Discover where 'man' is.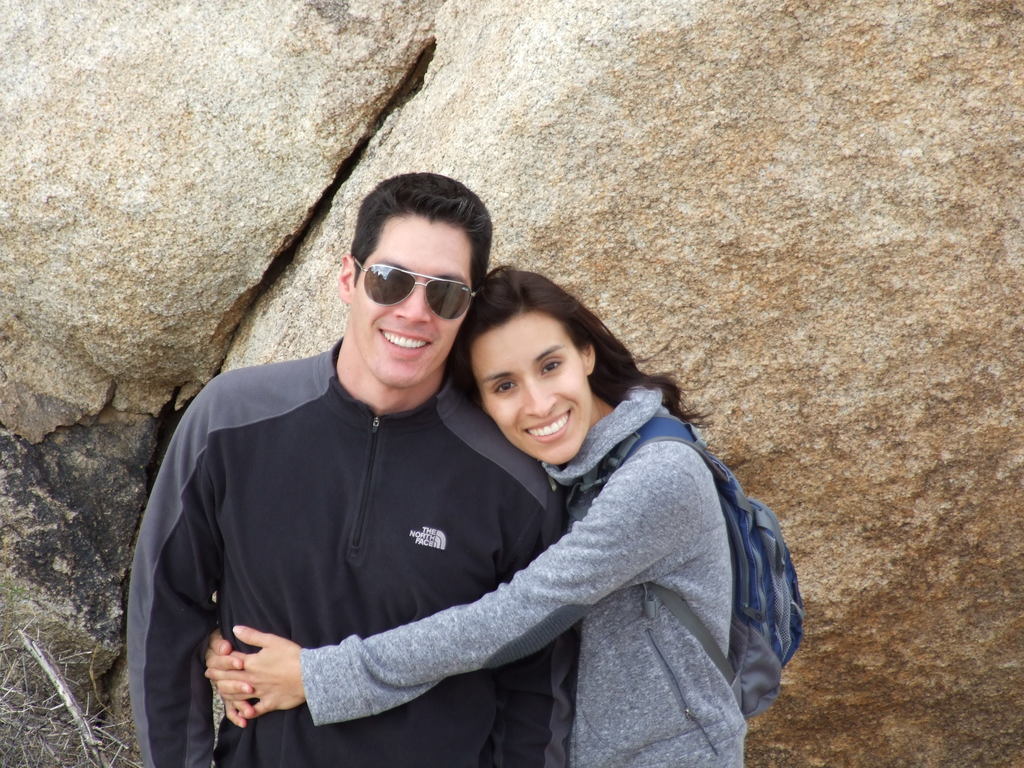
Discovered at (119, 169, 609, 767).
